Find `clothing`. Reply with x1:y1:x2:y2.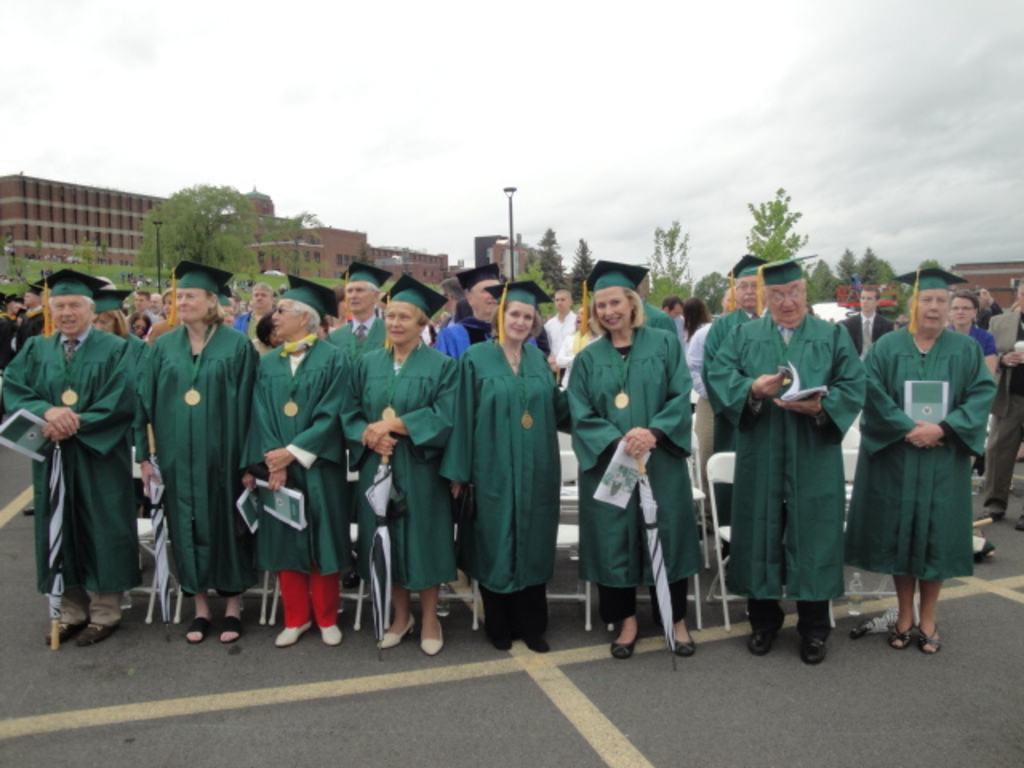
570:328:701:619.
